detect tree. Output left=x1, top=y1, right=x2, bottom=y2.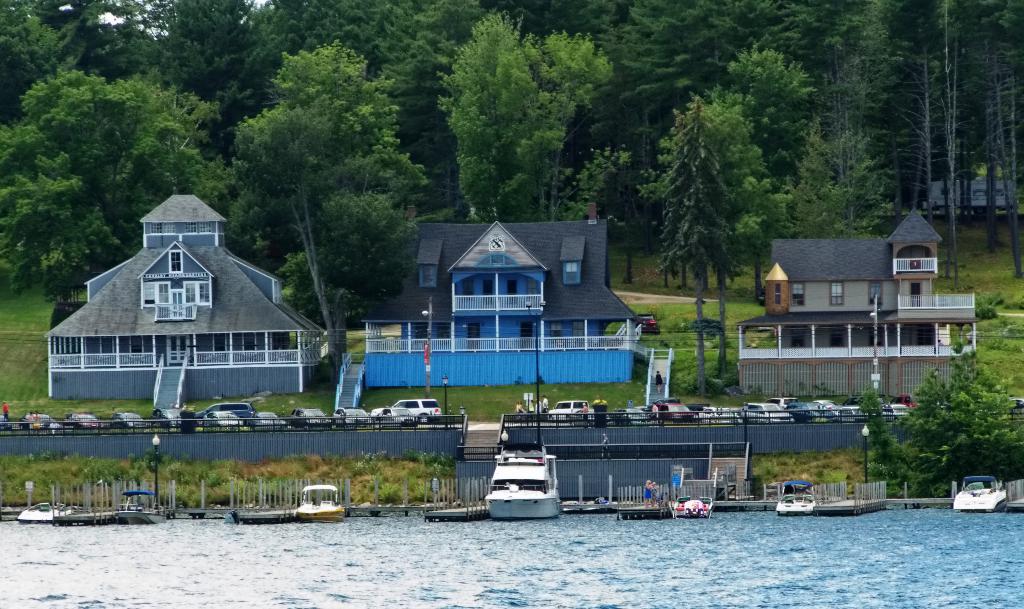
left=643, top=93, right=742, bottom=392.
